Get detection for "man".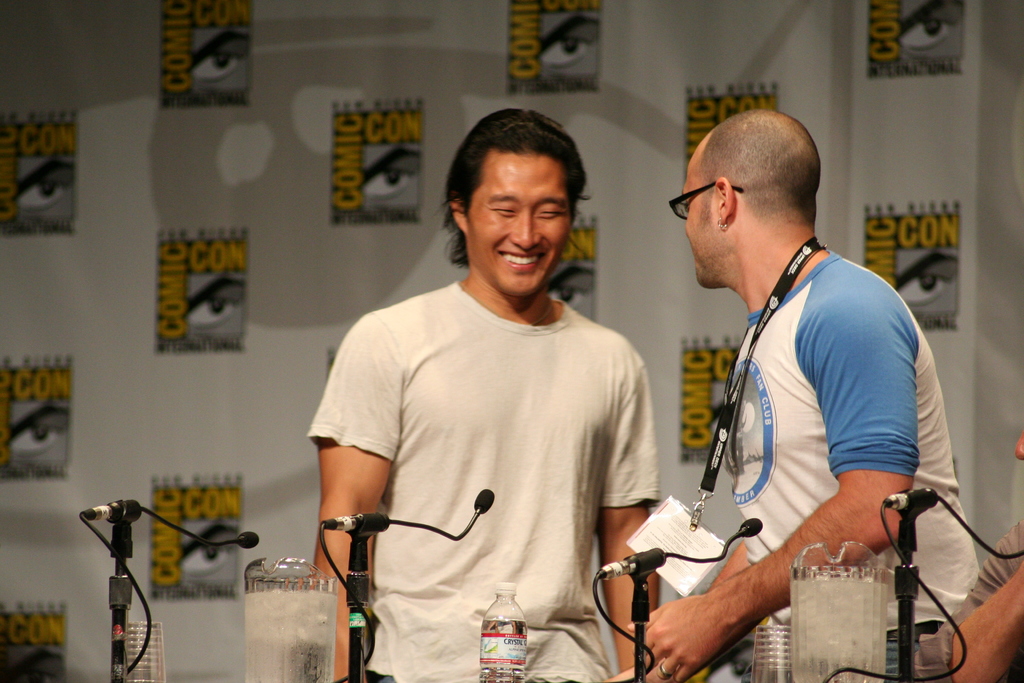
Detection: [left=627, top=114, right=990, bottom=672].
